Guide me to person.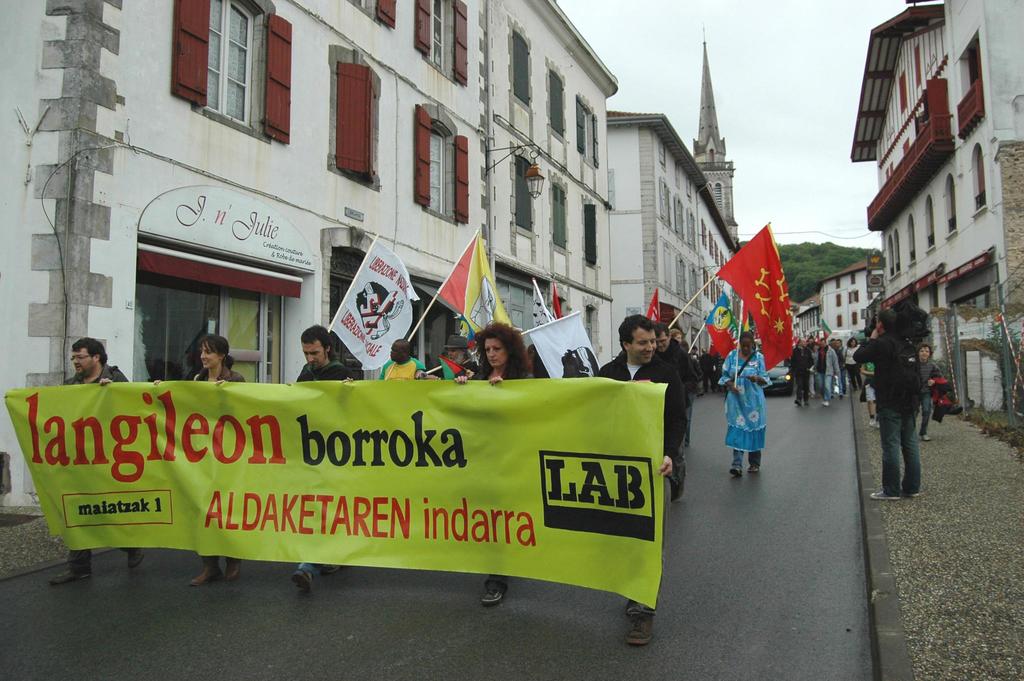
Guidance: (733, 335, 788, 479).
